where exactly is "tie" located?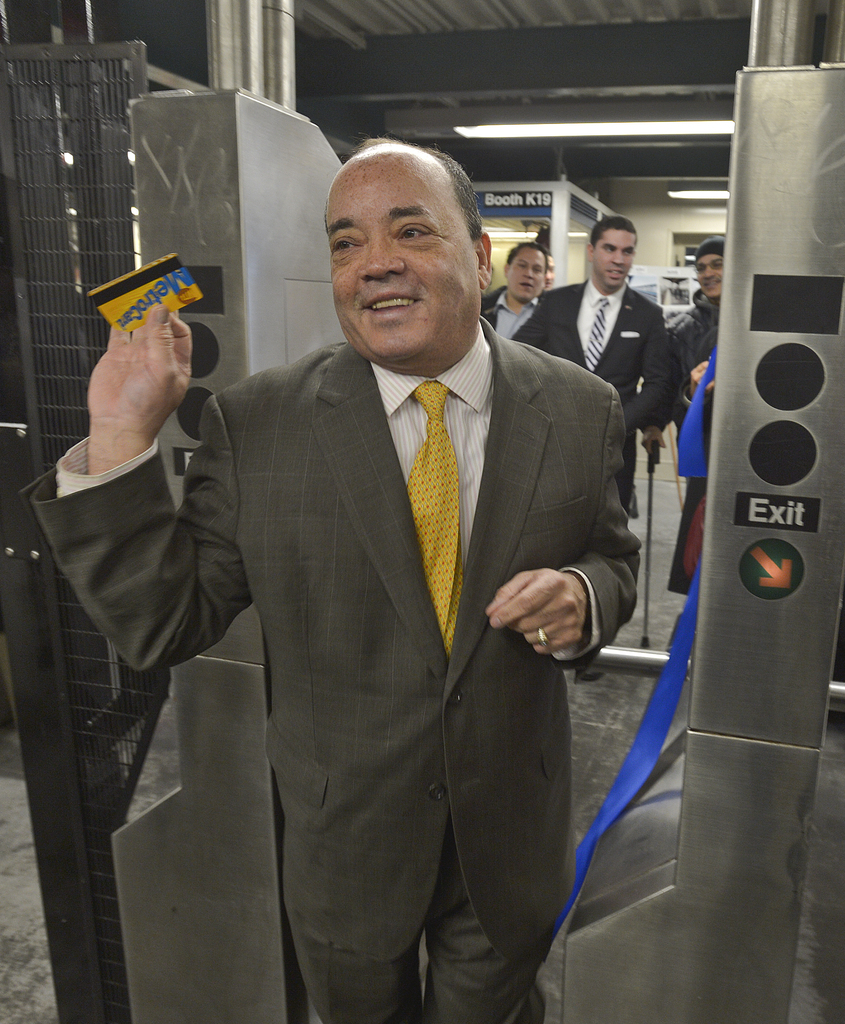
Its bounding box is [x1=405, y1=377, x2=463, y2=659].
